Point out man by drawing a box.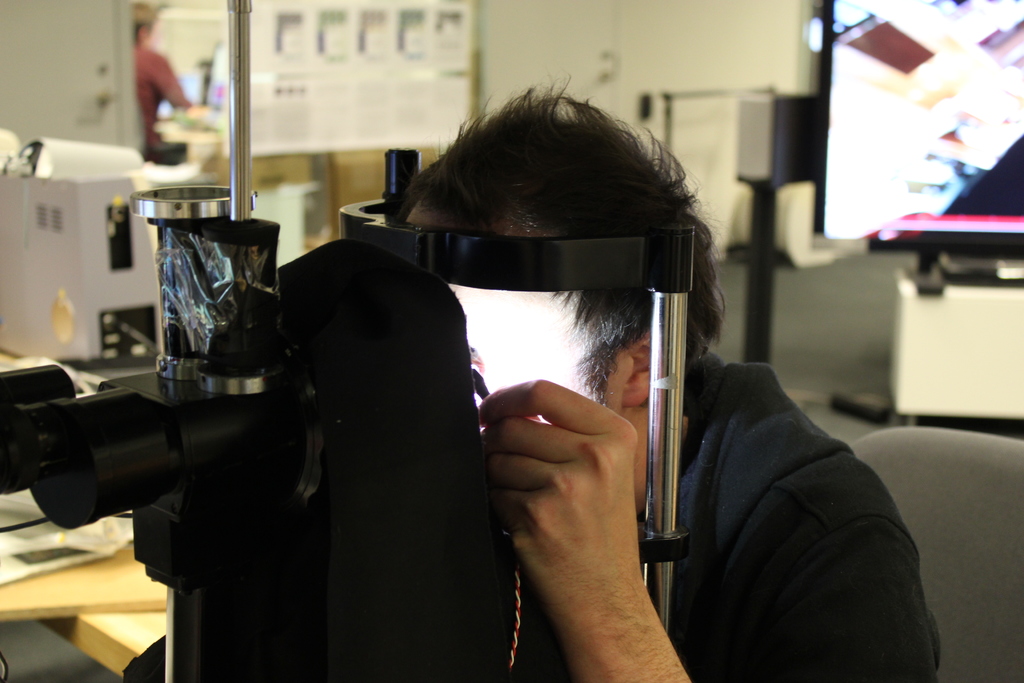
[left=405, top=169, right=721, bottom=678].
